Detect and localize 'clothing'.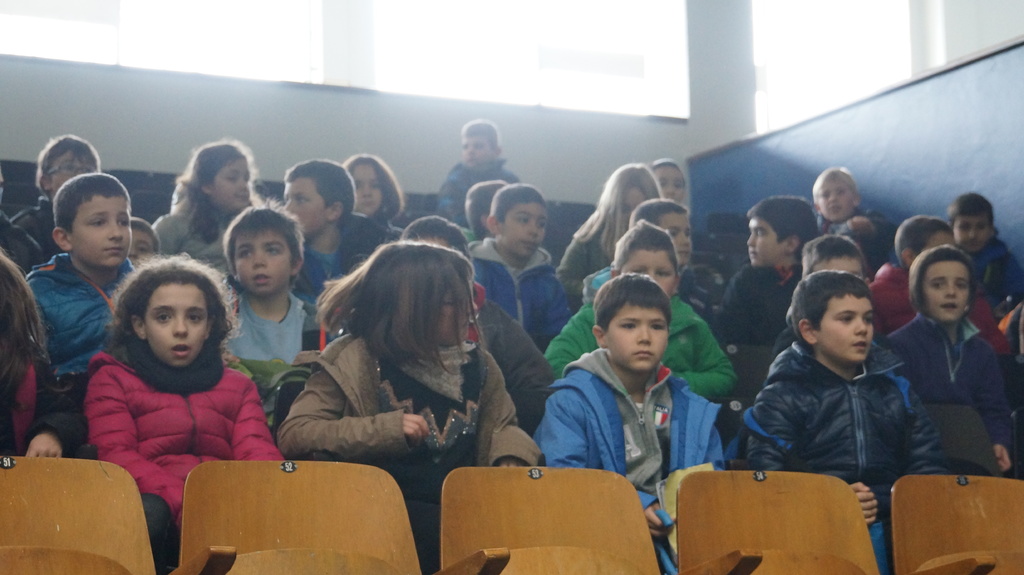
Localized at <region>153, 203, 264, 255</region>.
